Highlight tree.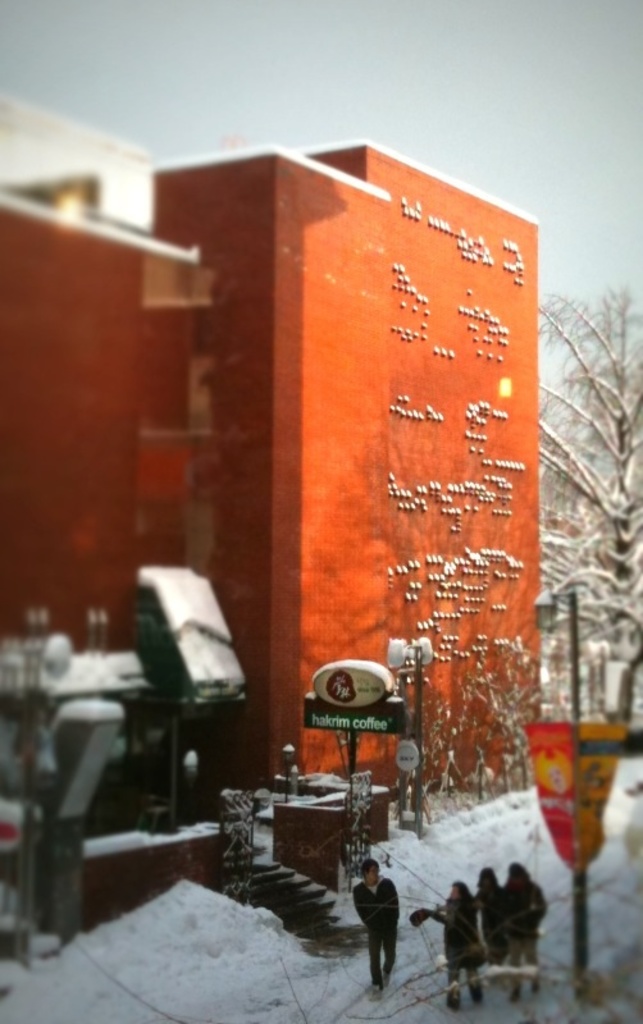
Highlighted region: bbox=(532, 294, 642, 732).
